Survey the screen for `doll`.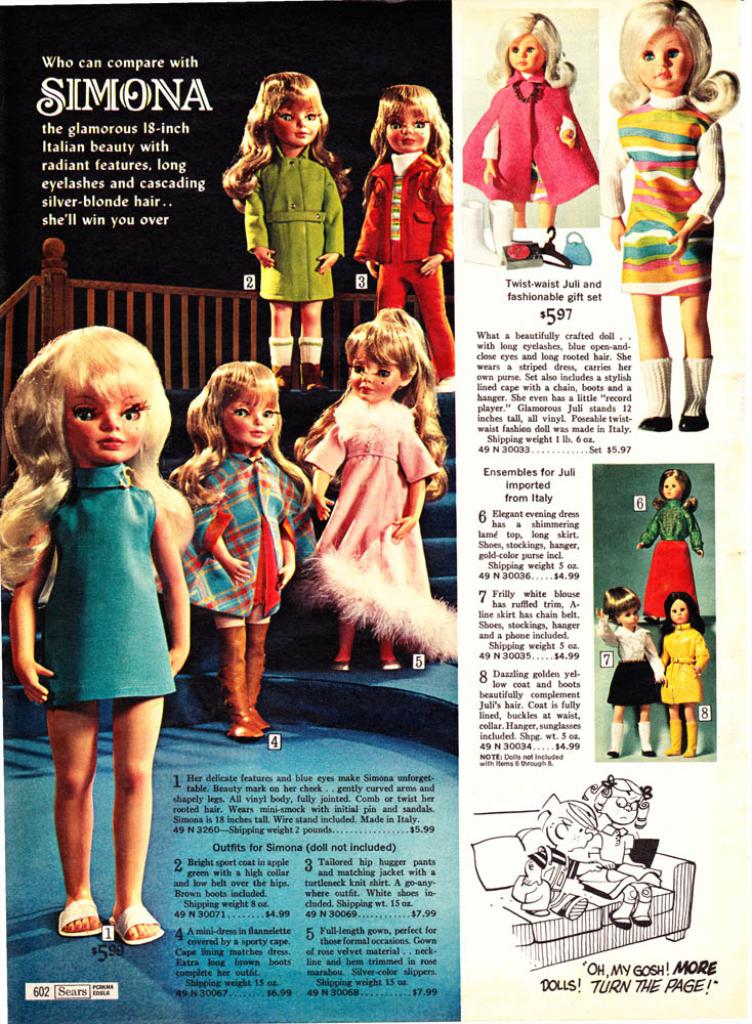
Survey found: select_region(169, 350, 329, 742).
